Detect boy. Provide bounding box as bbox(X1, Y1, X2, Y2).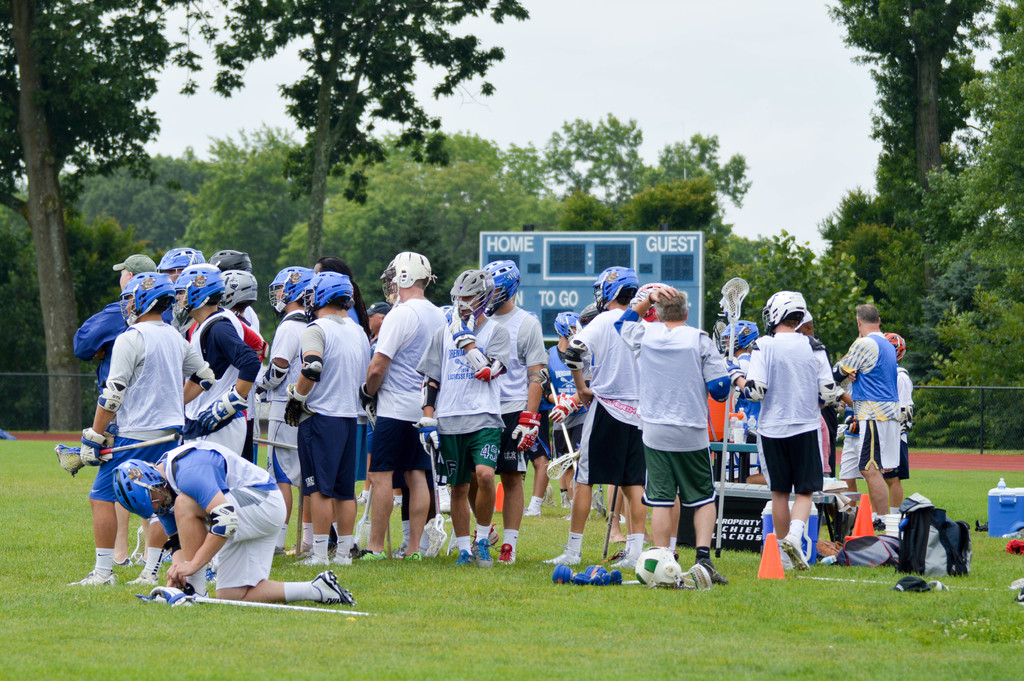
bbox(883, 327, 912, 530).
